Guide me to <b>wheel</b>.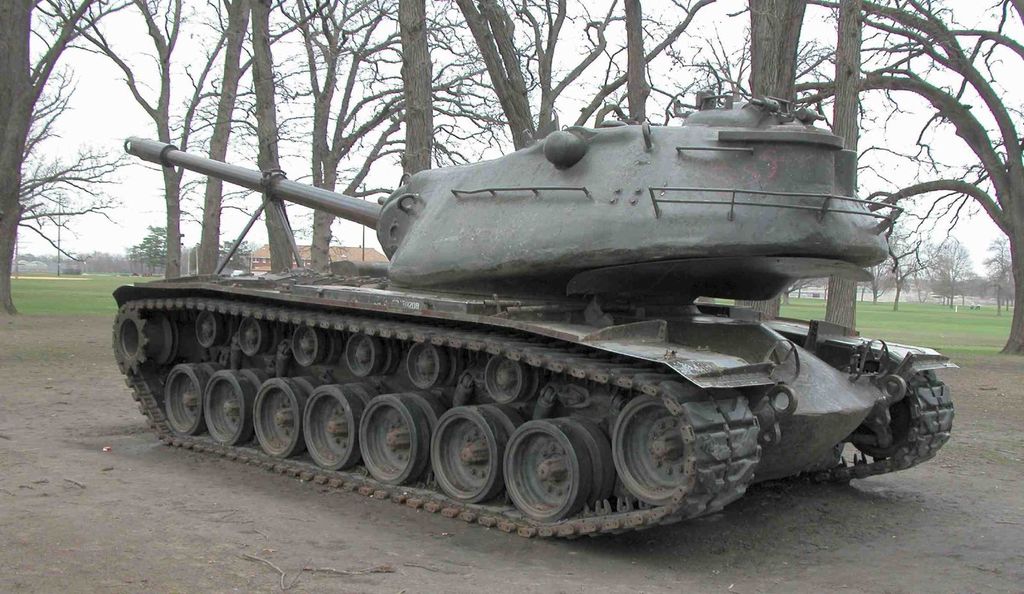
Guidance: <region>198, 359, 226, 375</region>.
